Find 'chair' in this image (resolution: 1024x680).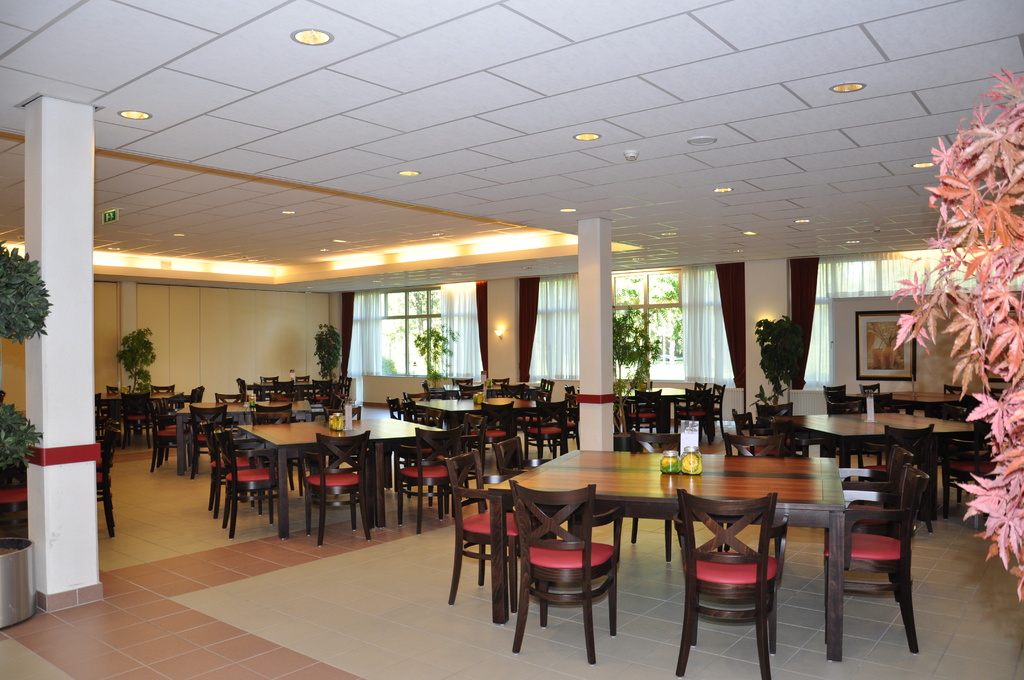
<box>444,448,536,613</box>.
